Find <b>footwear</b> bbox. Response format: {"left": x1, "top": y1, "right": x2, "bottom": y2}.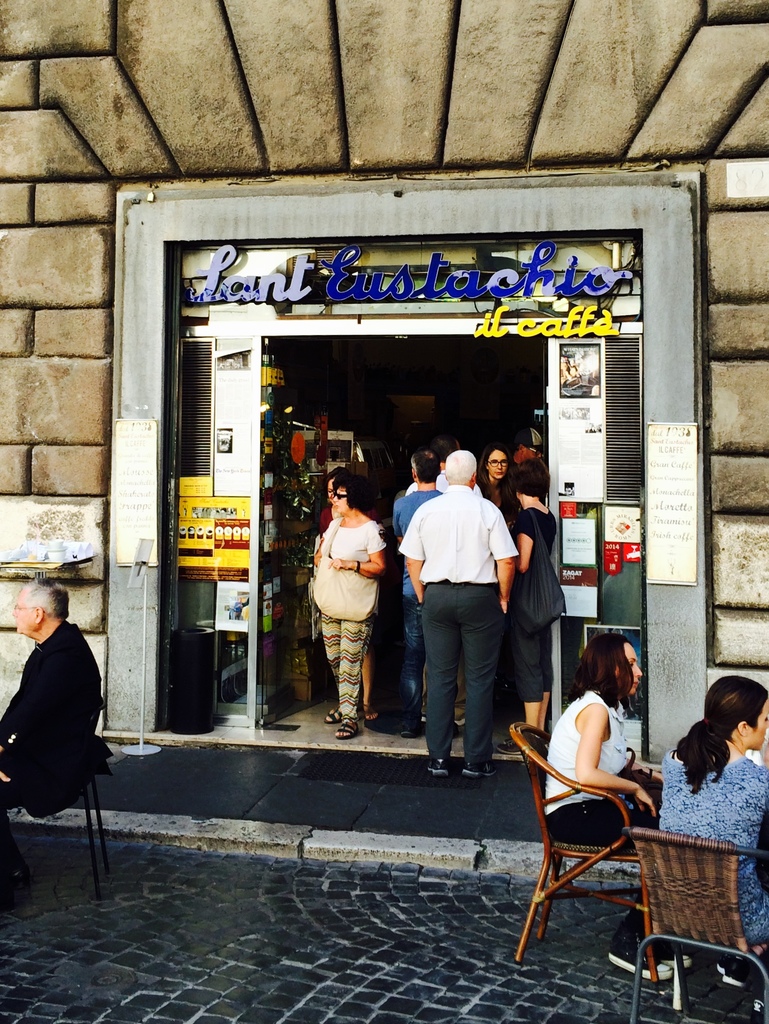
{"left": 462, "top": 756, "right": 501, "bottom": 783}.
